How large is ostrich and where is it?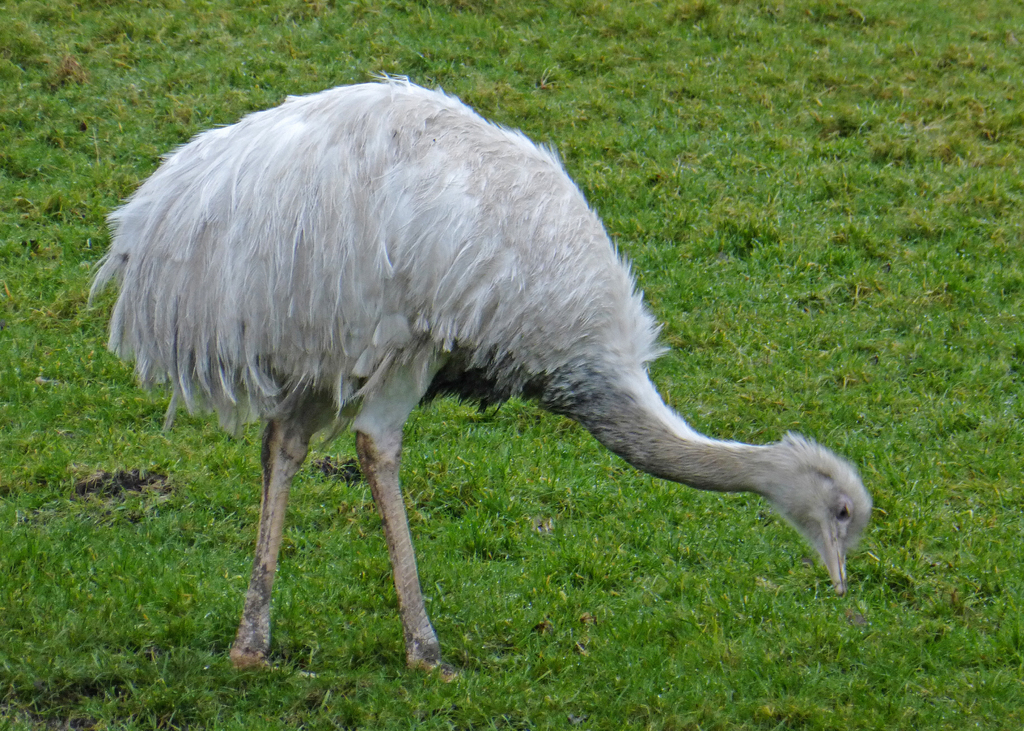
Bounding box: bbox(79, 72, 876, 685).
